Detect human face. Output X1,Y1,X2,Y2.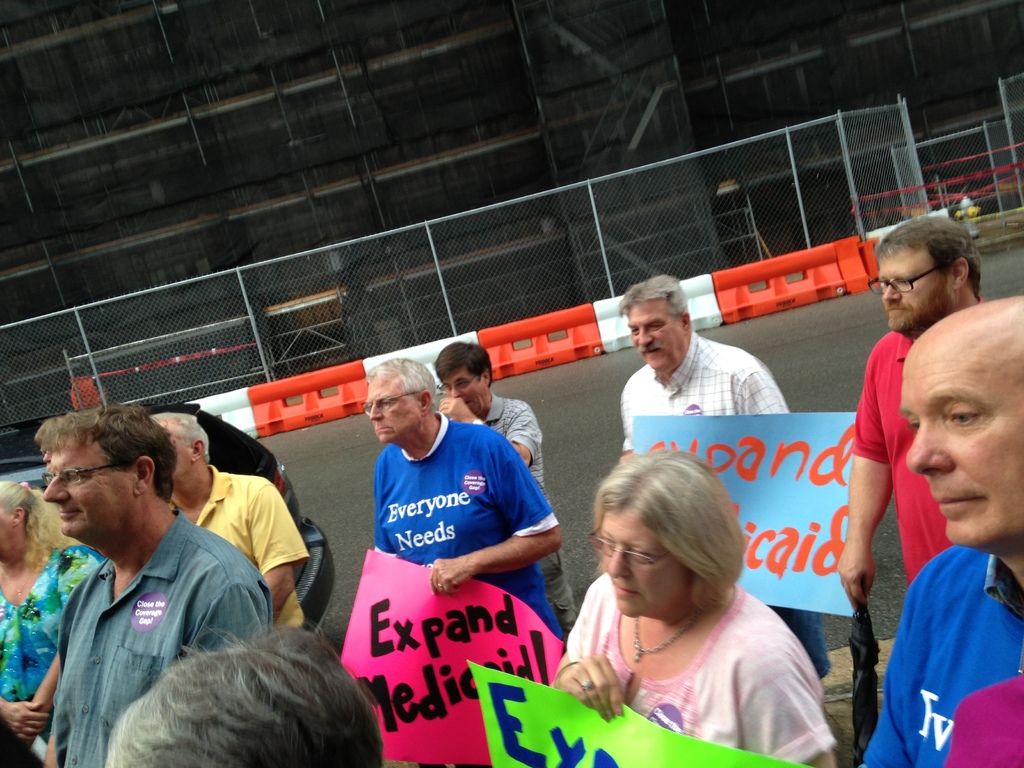
366,374,420,444.
